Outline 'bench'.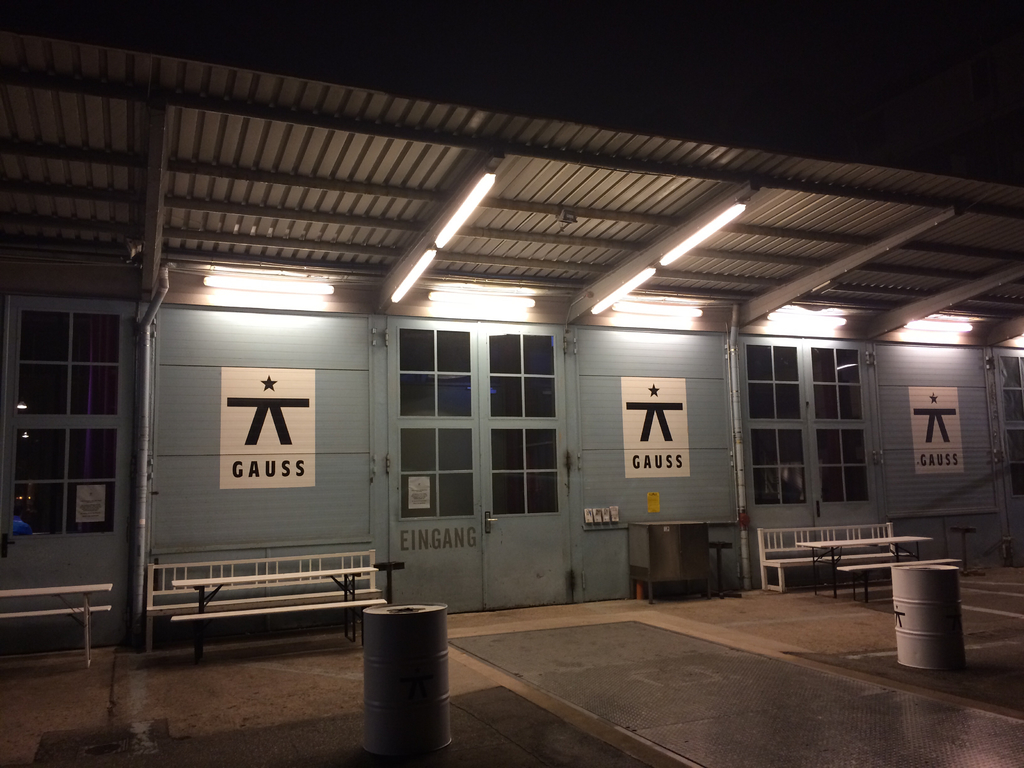
Outline: x1=840 y1=560 x2=962 y2=604.
